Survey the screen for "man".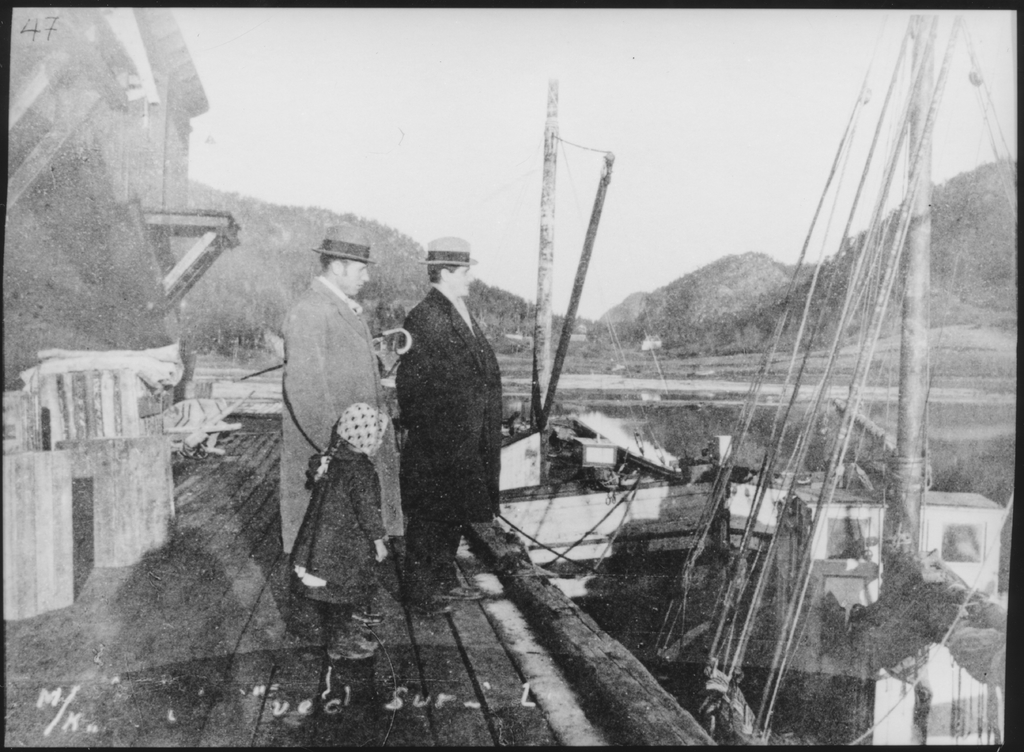
Survey found: [left=278, top=224, right=407, bottom=572].
